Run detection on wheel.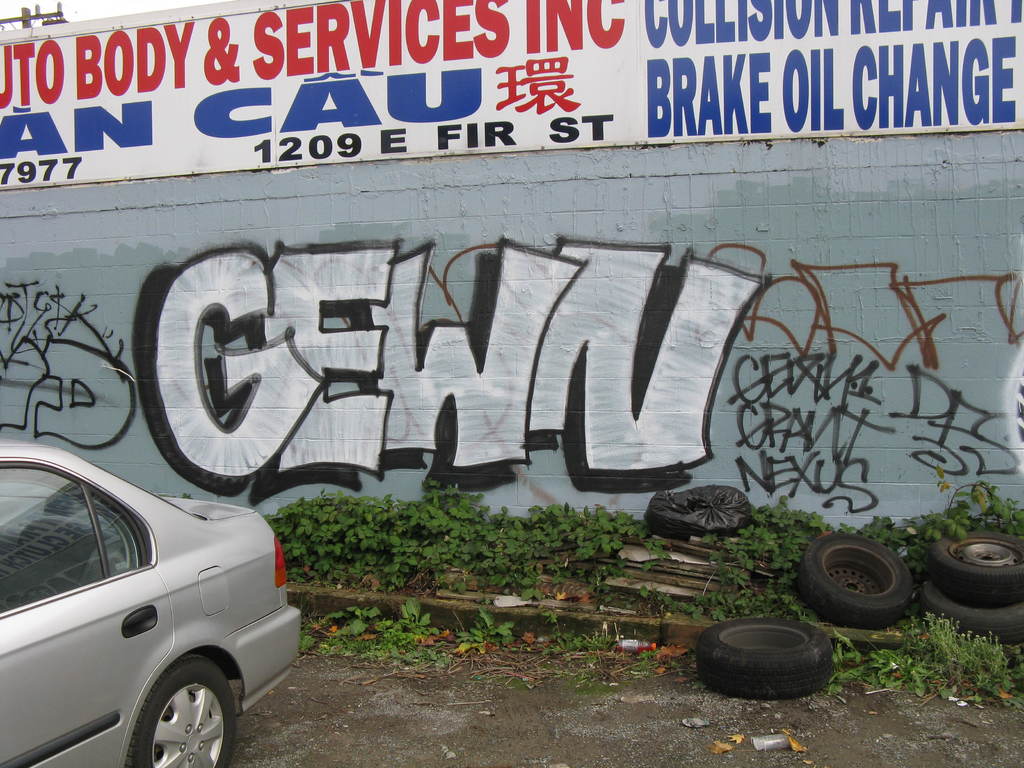
Result: BBox(800, 533, 919, 621).
